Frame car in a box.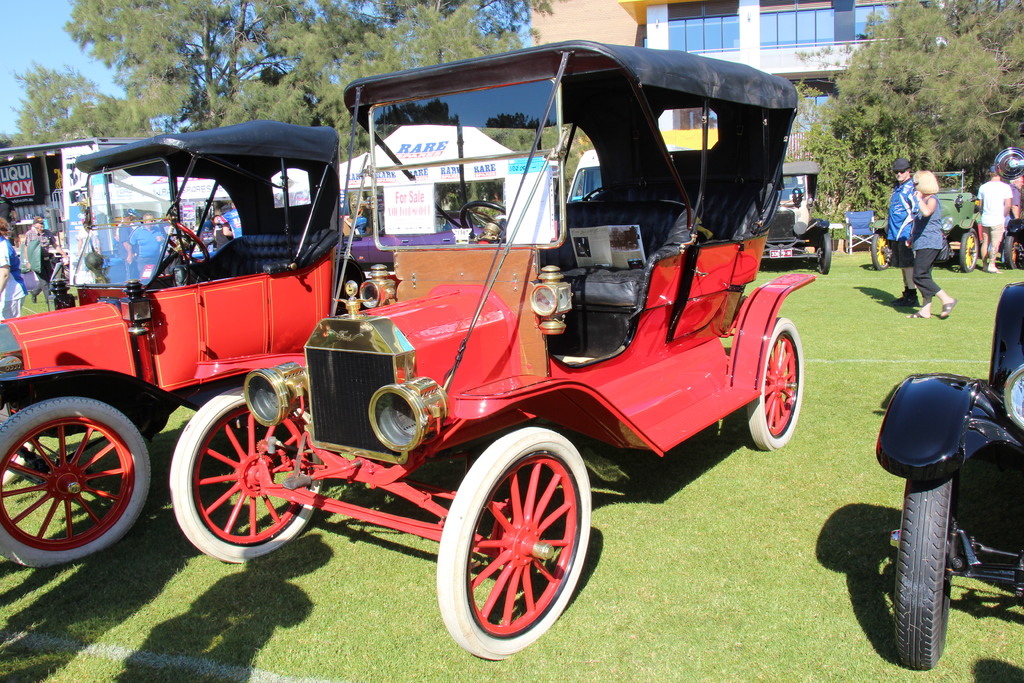
l=879, t=283, r=1023, b=671.
